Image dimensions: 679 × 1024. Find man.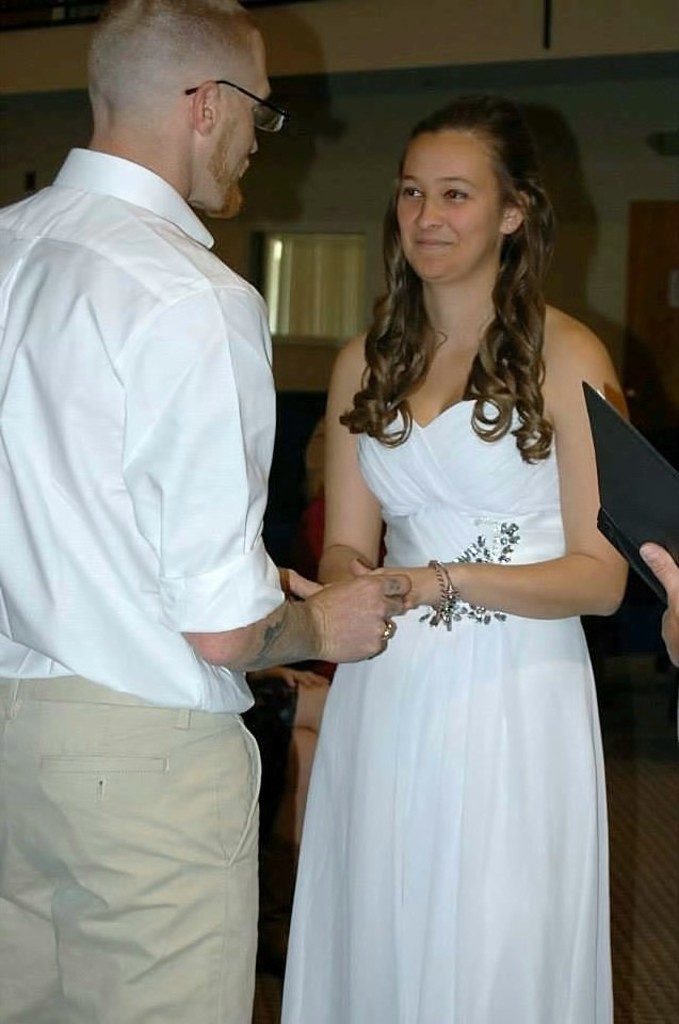
[0,16,368,1023].
